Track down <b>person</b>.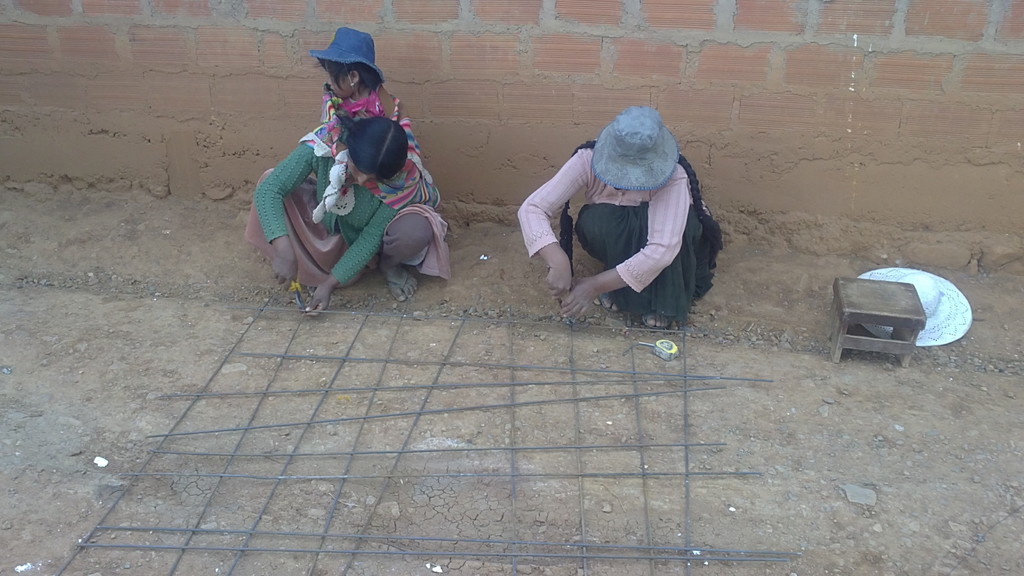
Tracked to [245, 117, 455, 314].
